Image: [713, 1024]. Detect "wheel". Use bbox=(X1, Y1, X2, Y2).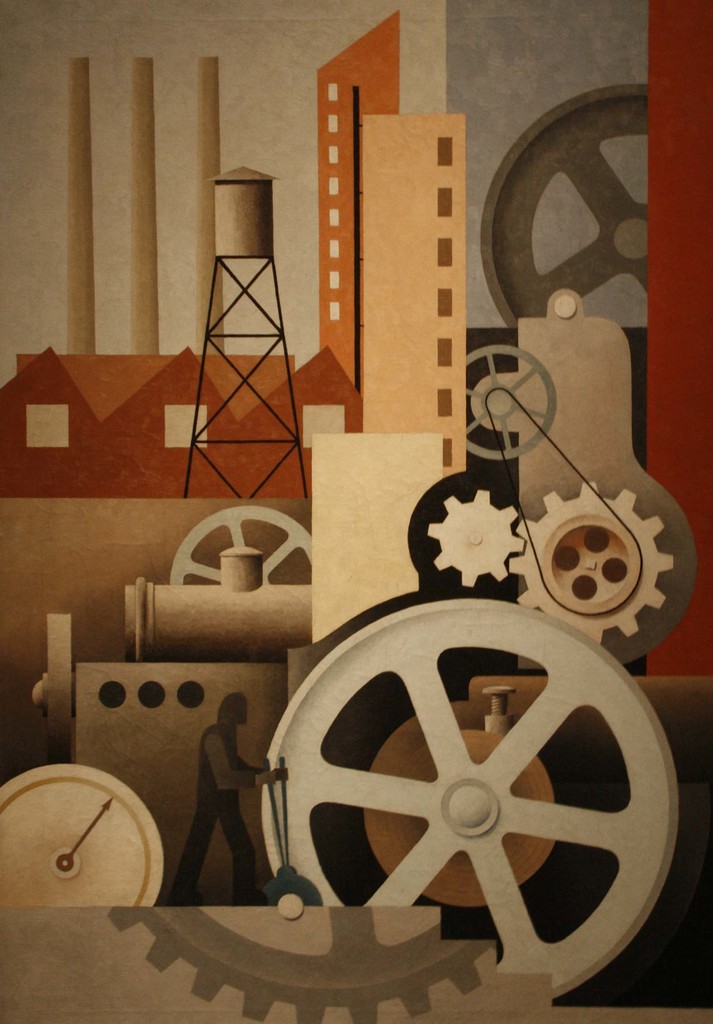
bbox=(258, 609, 668, 975).
